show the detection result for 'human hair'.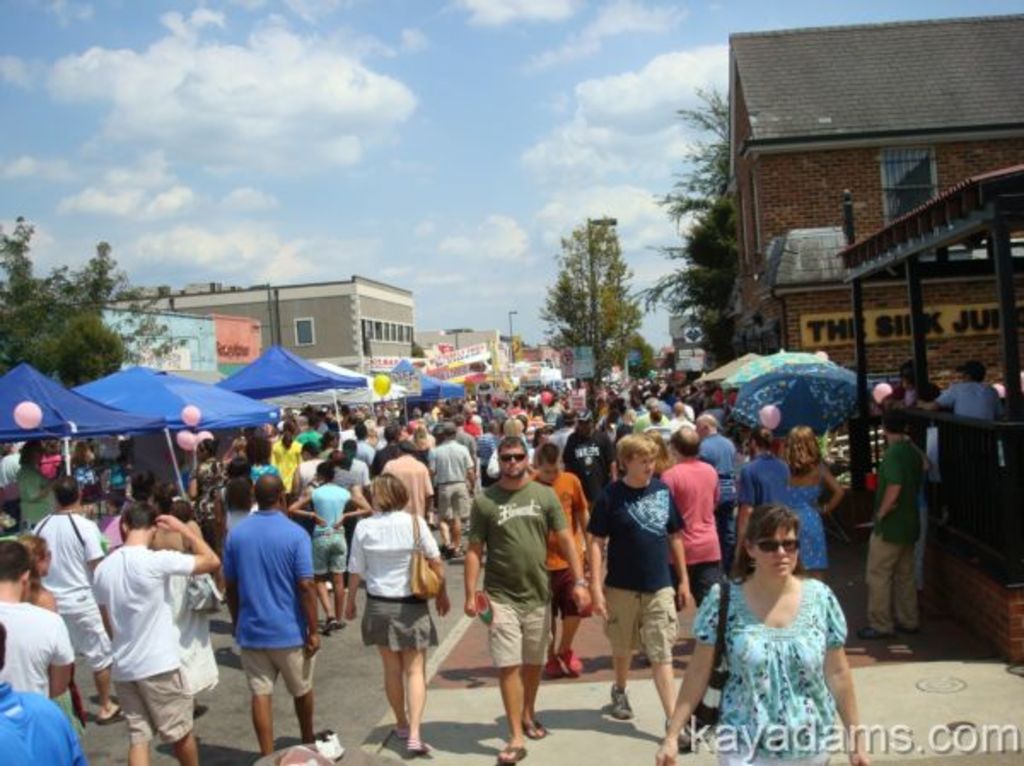
300,440,324,457.
